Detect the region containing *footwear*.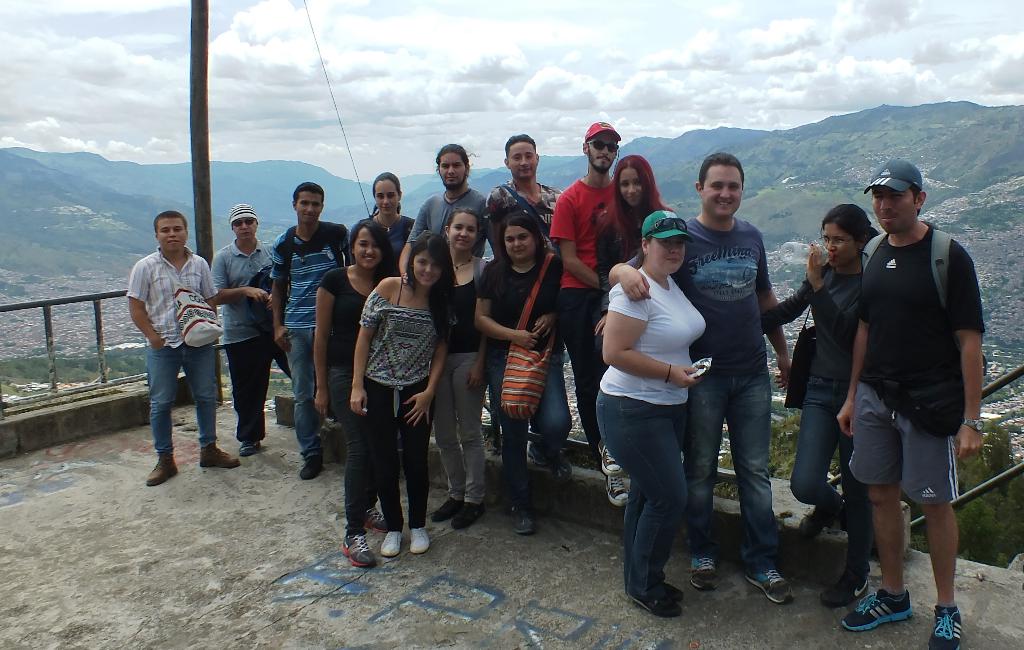
bbox=[298, 452, 324, 478].
